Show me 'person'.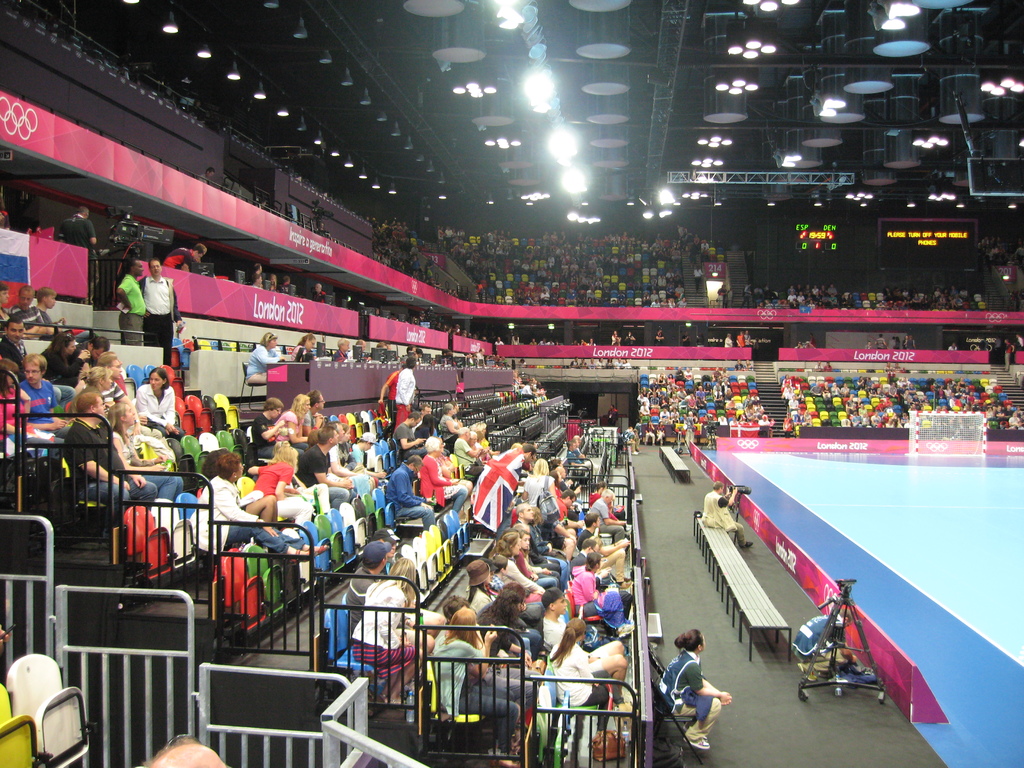
'person' is here: BBox(394, 356, 417, 432).
